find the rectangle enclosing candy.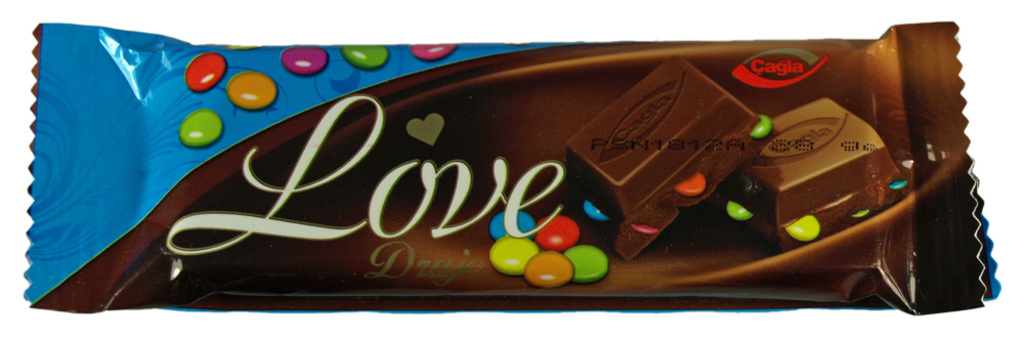
[179, 45, 223, 95].
